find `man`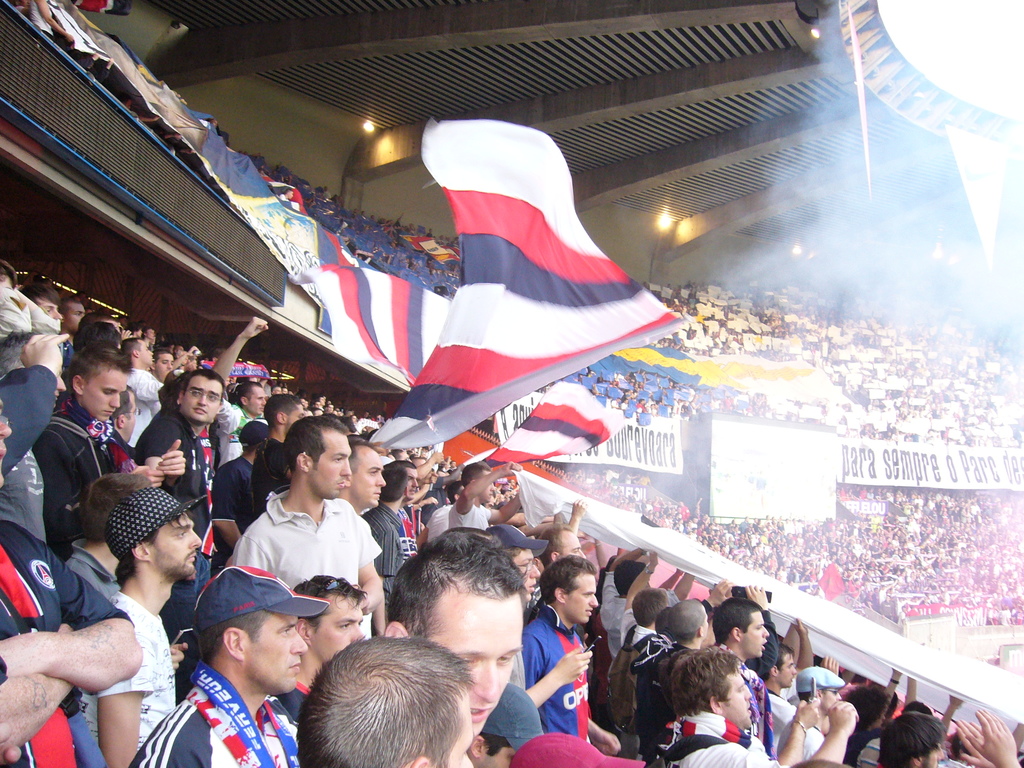
detection(147, 336, 158, 354)
